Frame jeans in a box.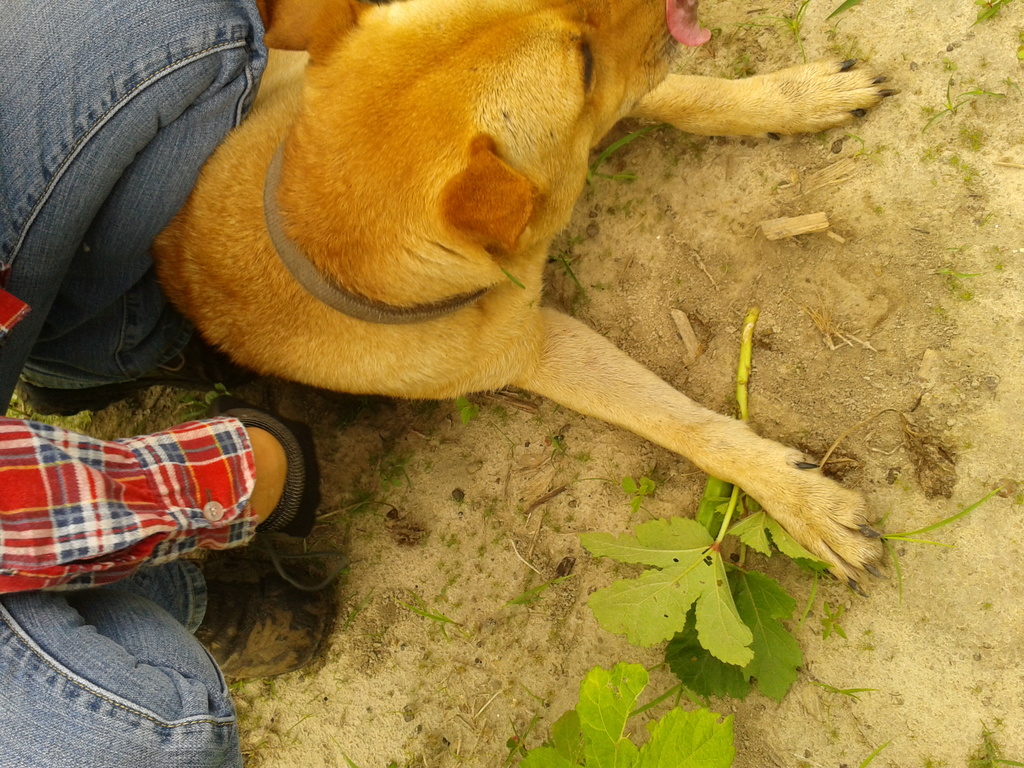
<box>3,4,273,767</box>.
